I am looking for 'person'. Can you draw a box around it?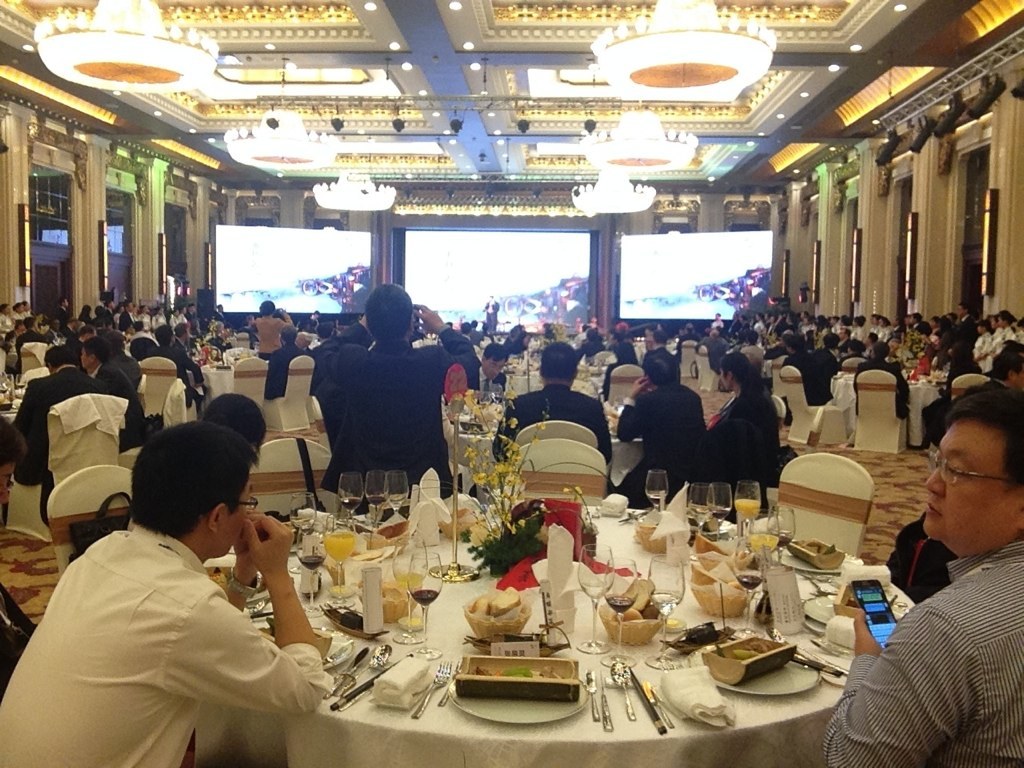
Sure, the bounding box is [700, 293, 1016, 423].
